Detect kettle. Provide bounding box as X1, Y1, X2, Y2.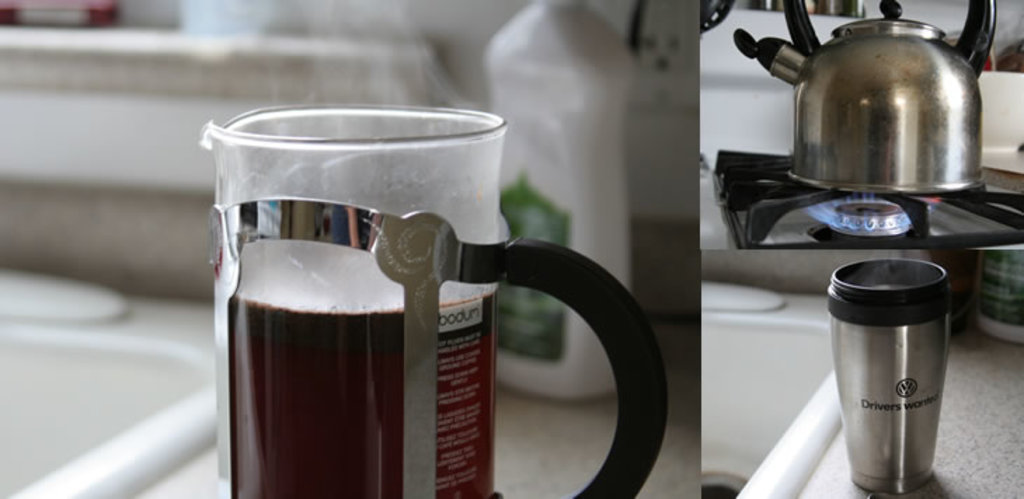
734, 0, 1006, 202.
